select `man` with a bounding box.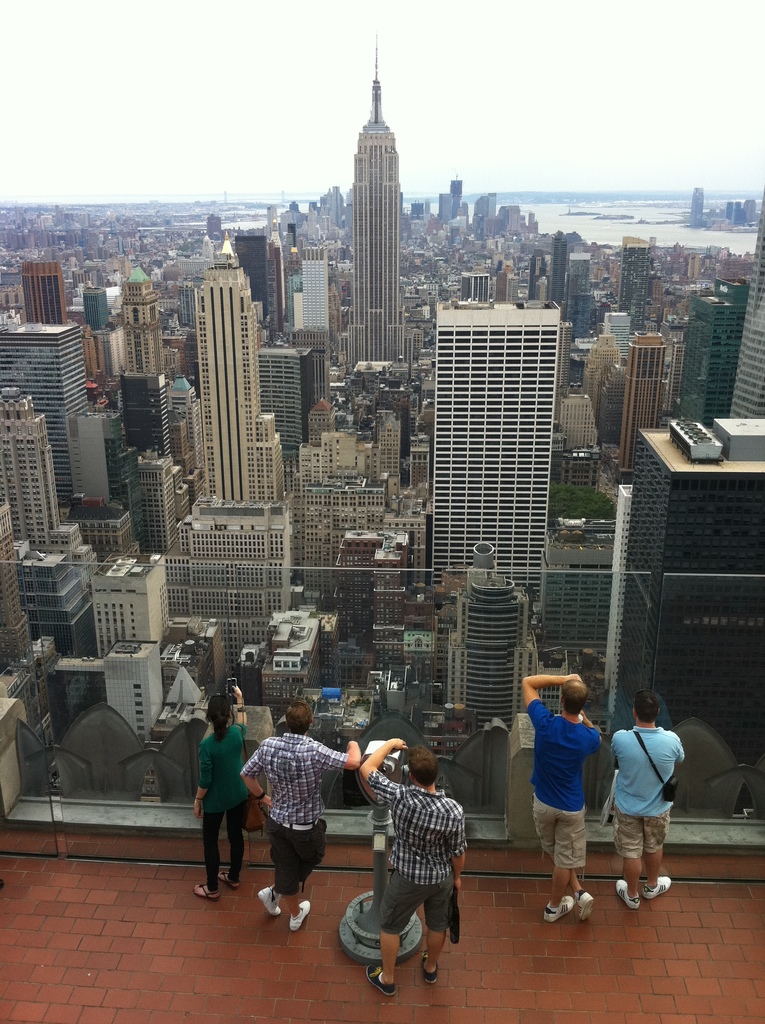
bbox=[240, 698, 362, 934].
